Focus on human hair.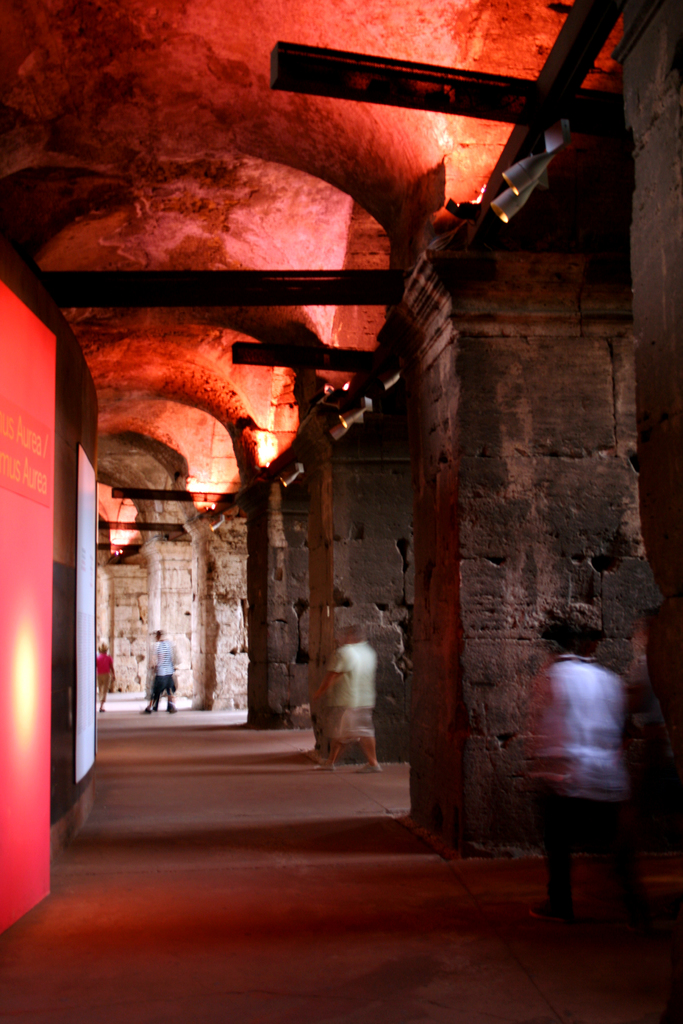
Focused at pyautogui.locateOnScreen(542, 614, 600, 650).
